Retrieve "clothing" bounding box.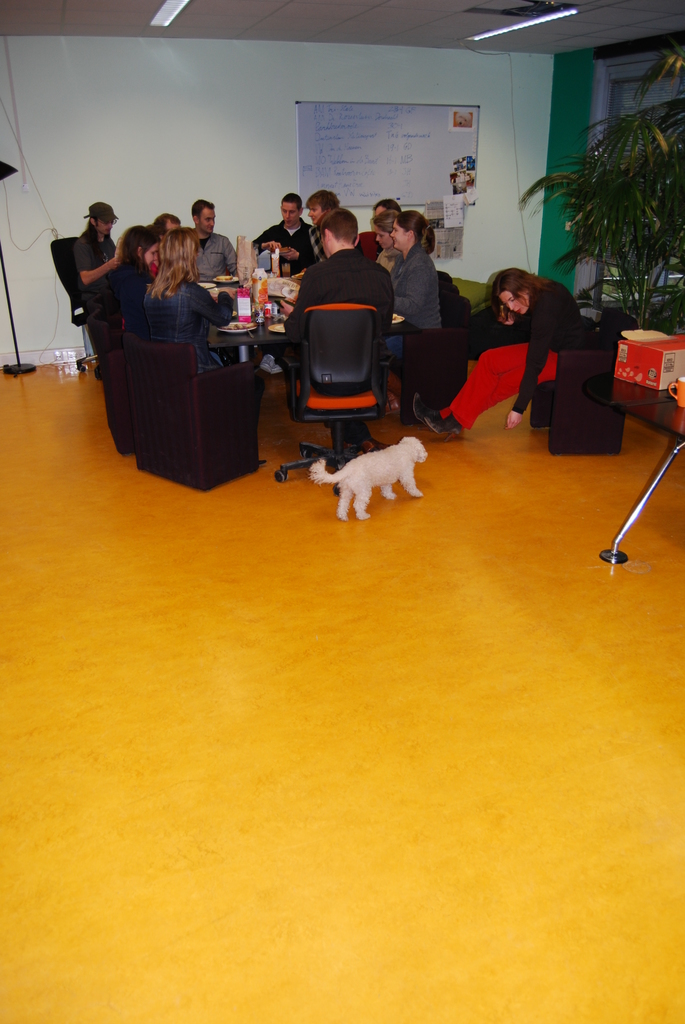
Bounding box: [57, 205, 127, 329].
